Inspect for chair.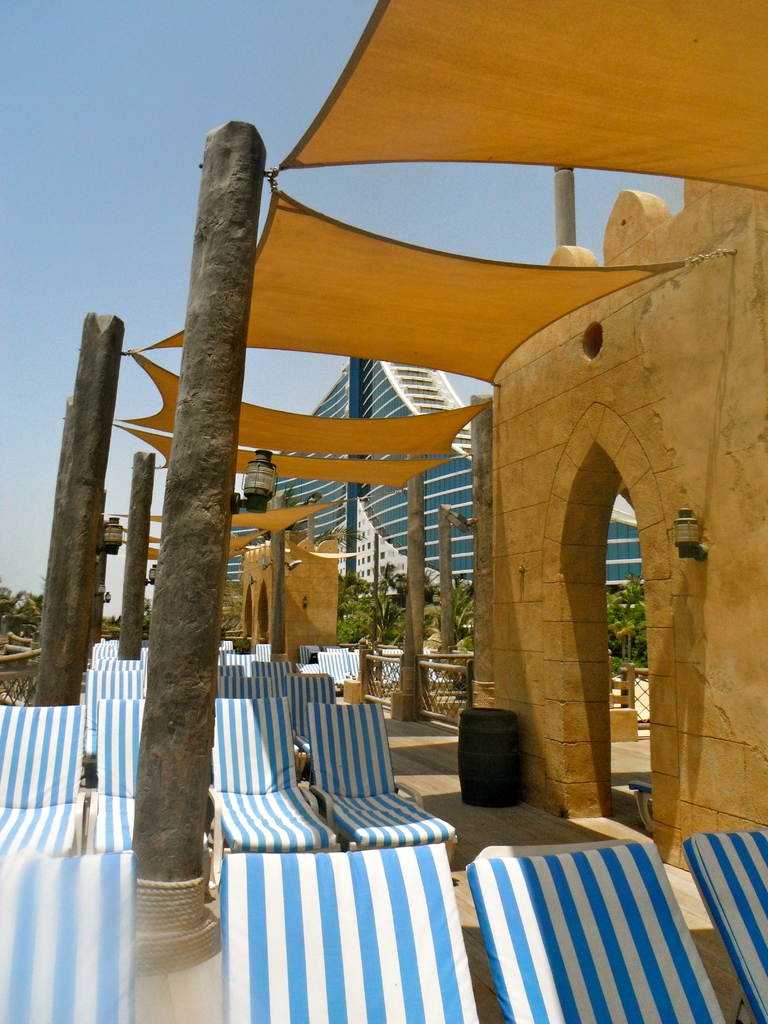
Inspection: 684, 826, 767, 1022.
